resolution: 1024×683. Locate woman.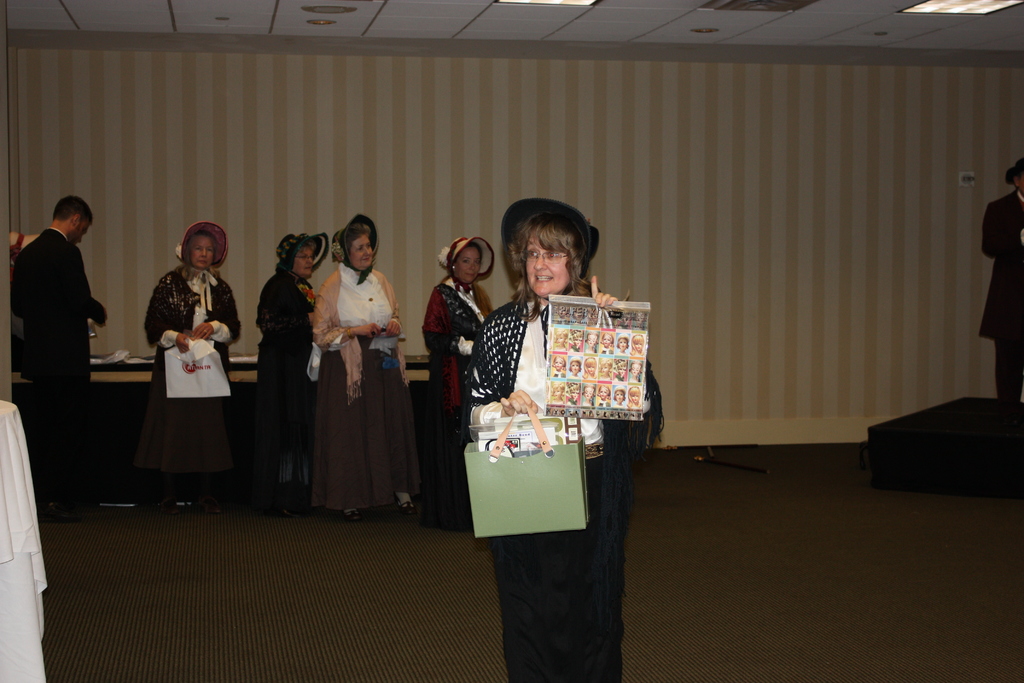
(471, 193, 639, 682).
